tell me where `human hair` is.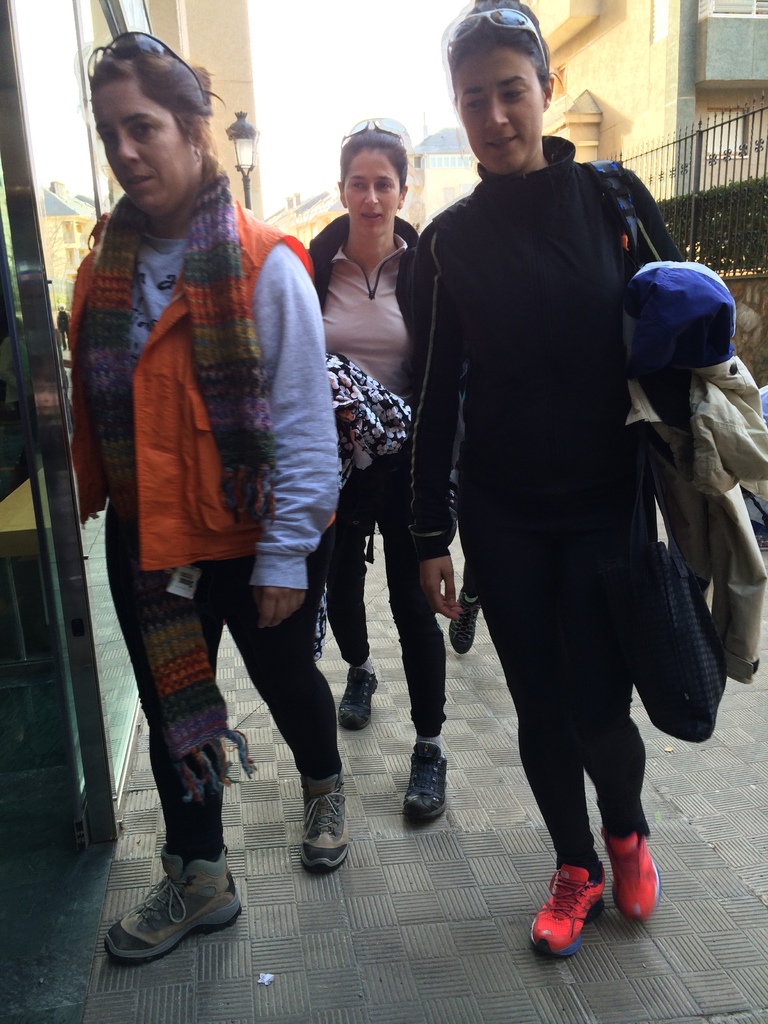
`human hair` is at bbox=(88, 43, 227, 184).
